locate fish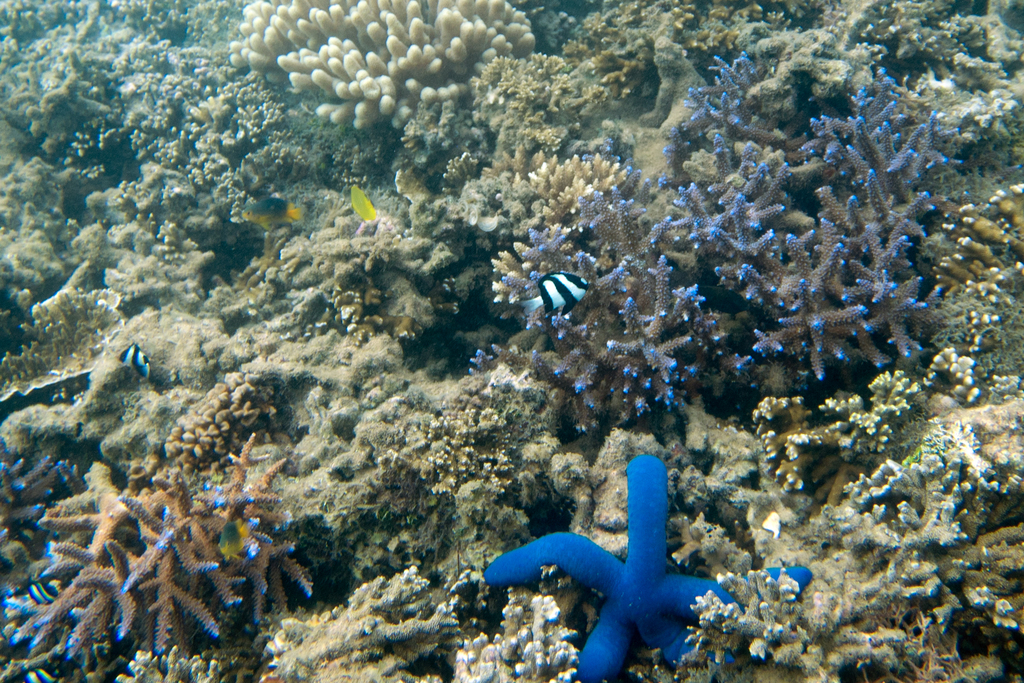
bbox(351, 183, 374, 219)
